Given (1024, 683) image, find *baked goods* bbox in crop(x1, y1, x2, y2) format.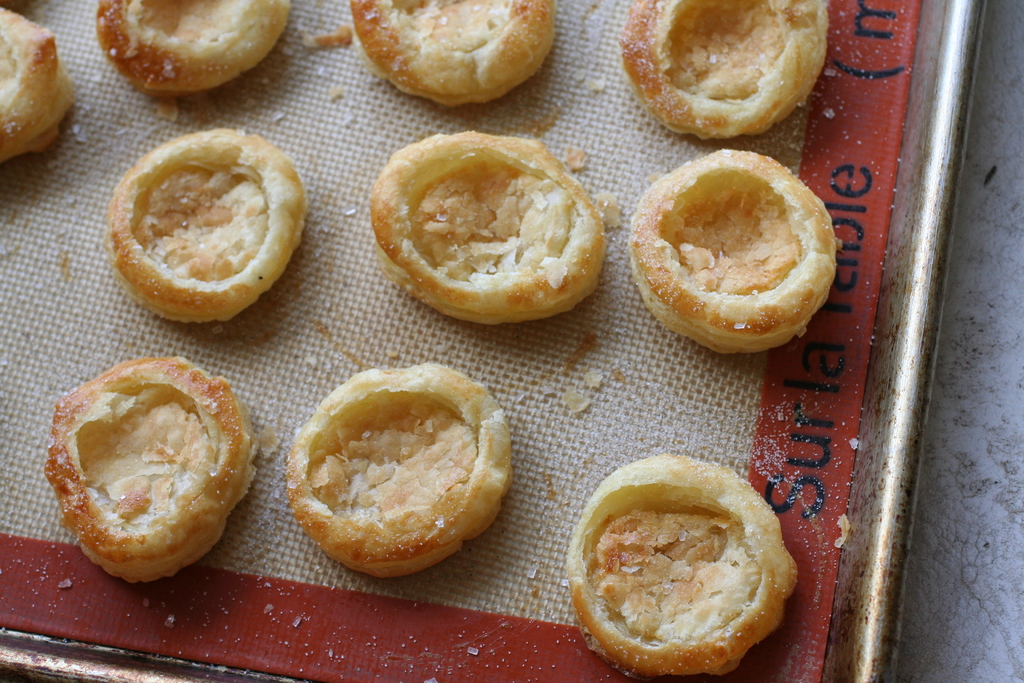
crop(41, 363, 260, 583).
